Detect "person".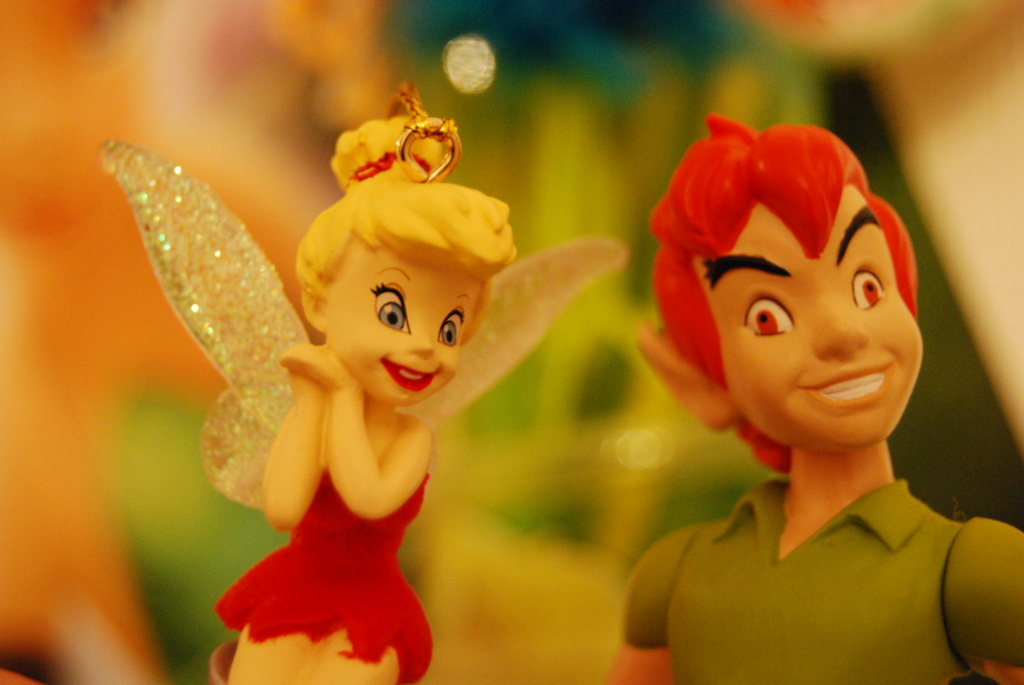
Detected at 585:81:1004:671.
